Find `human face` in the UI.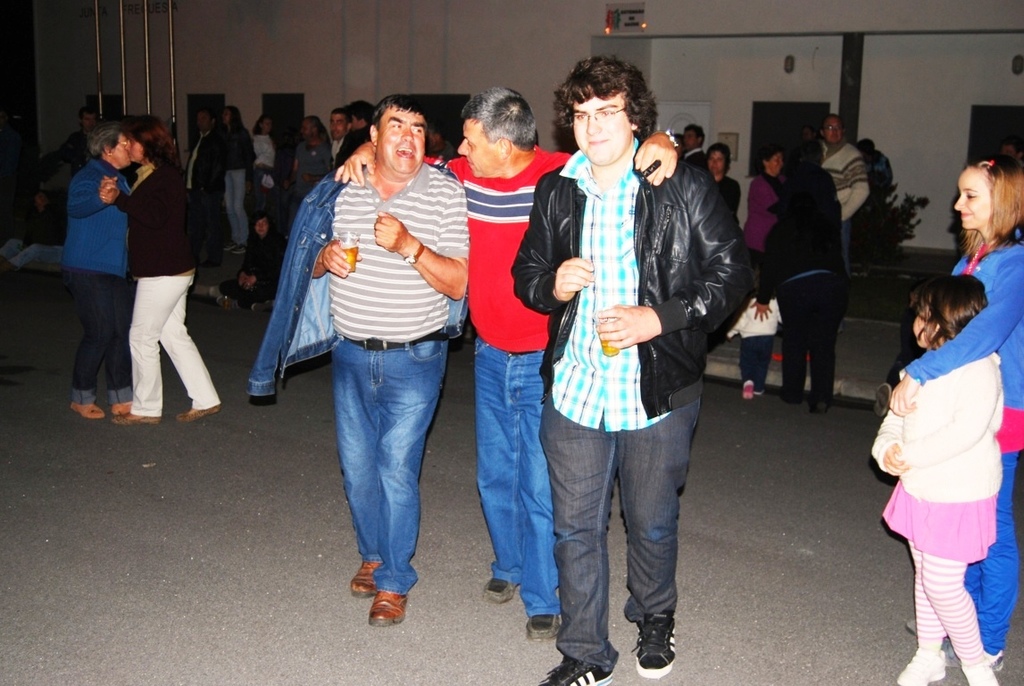
UI element at bbox(769, 152, 779, 168).
